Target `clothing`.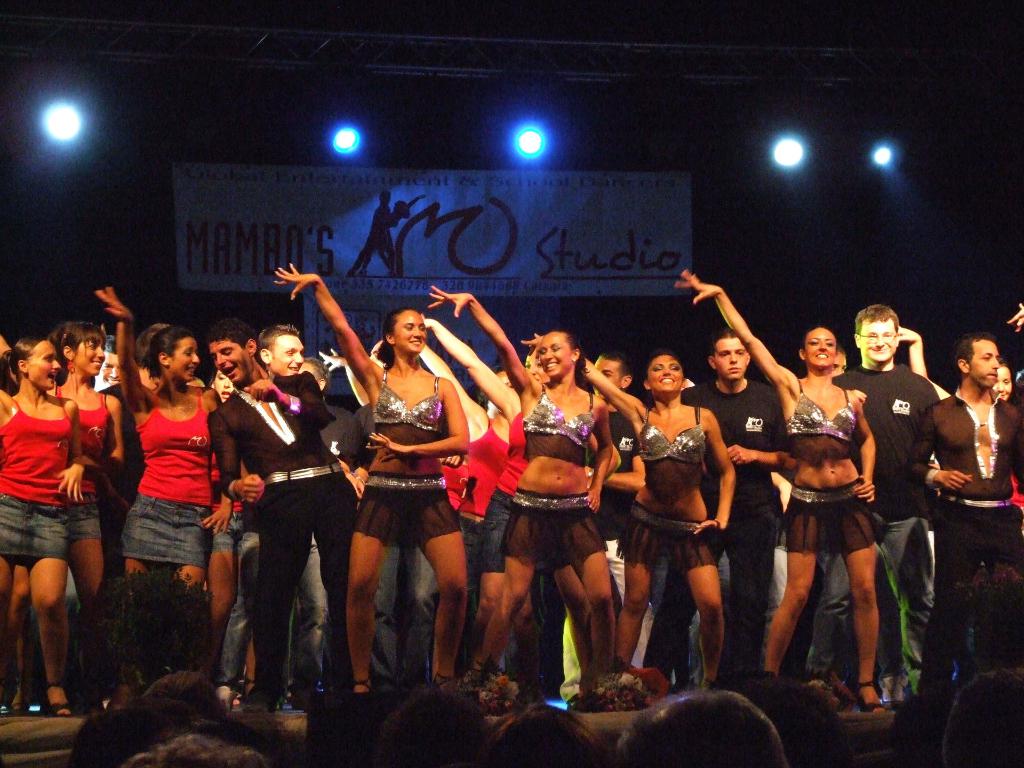
Target region: left=587, top=404, right=636, bottom=542.
